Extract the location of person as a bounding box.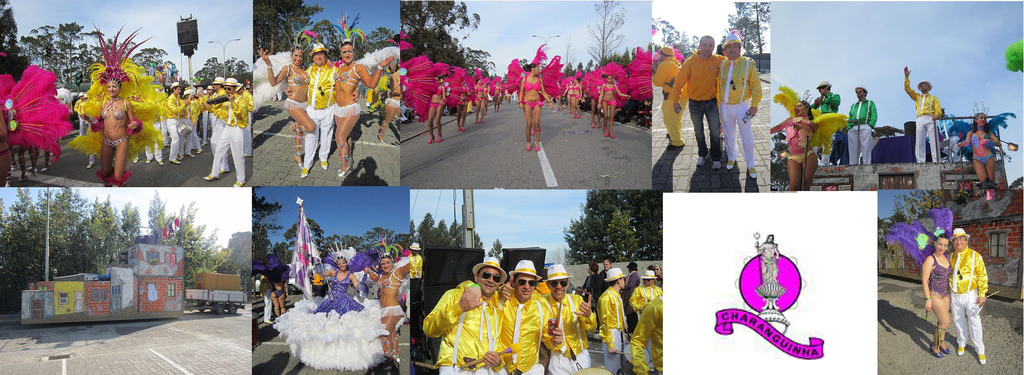
box=[181, 79, 197, 138].
